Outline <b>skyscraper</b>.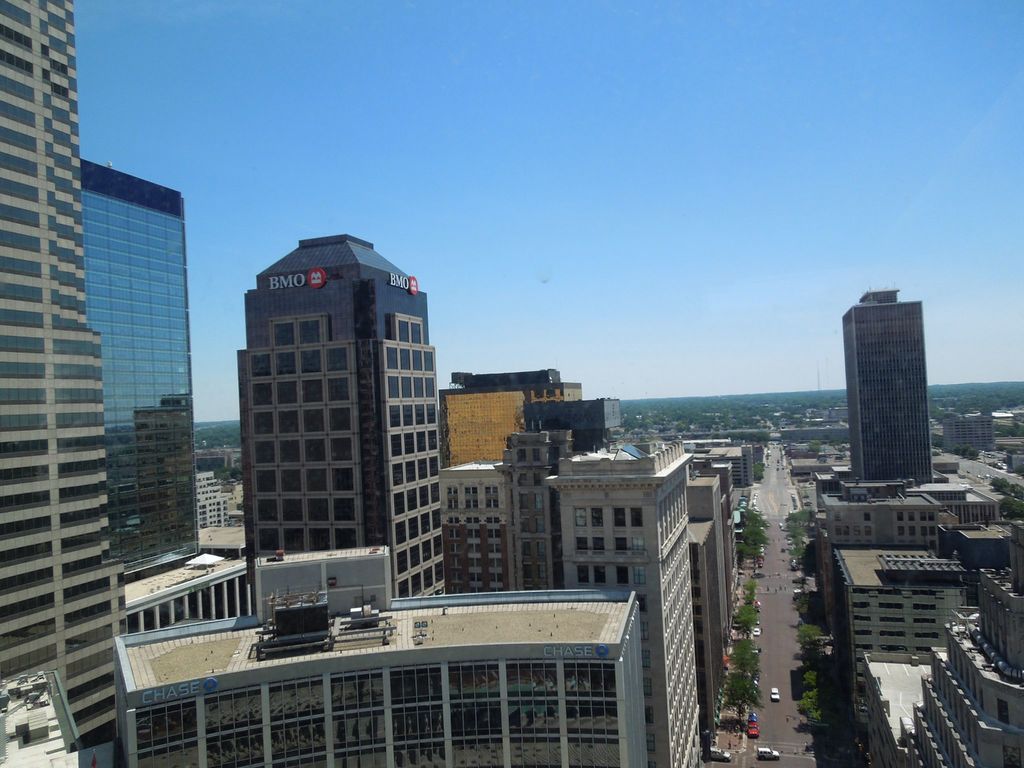
Outline: <bbox>856, 529, 1023, 767</bbox>.
